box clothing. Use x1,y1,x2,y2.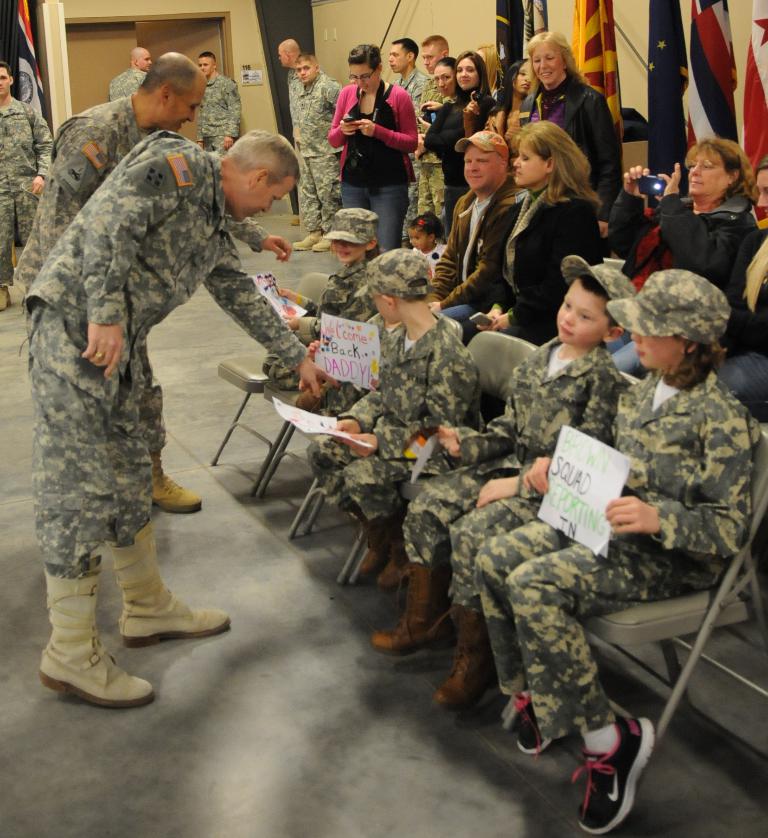
309,299,484,513.
